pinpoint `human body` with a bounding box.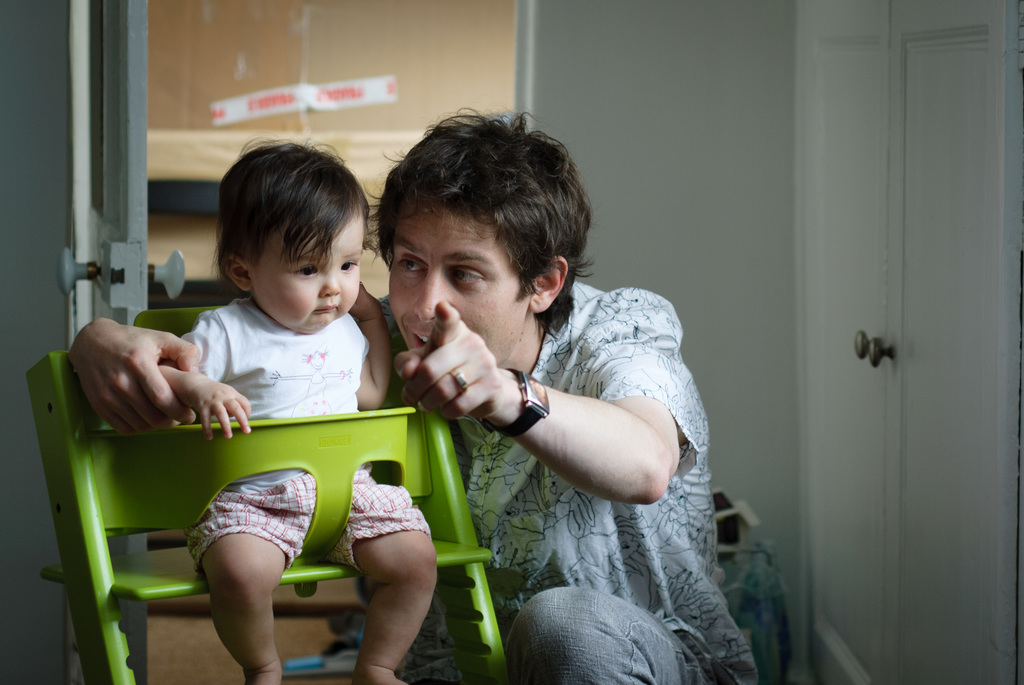
382:112:764:683.
